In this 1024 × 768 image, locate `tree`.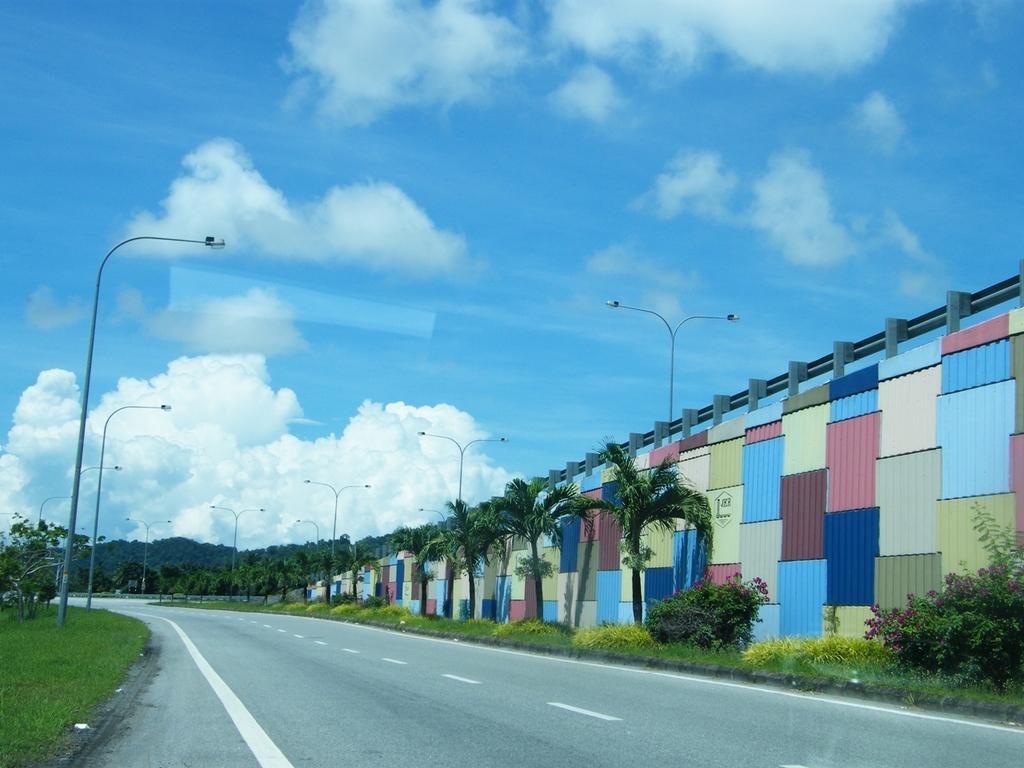
Bounding box: select_region(564, 434, 715, 628).
